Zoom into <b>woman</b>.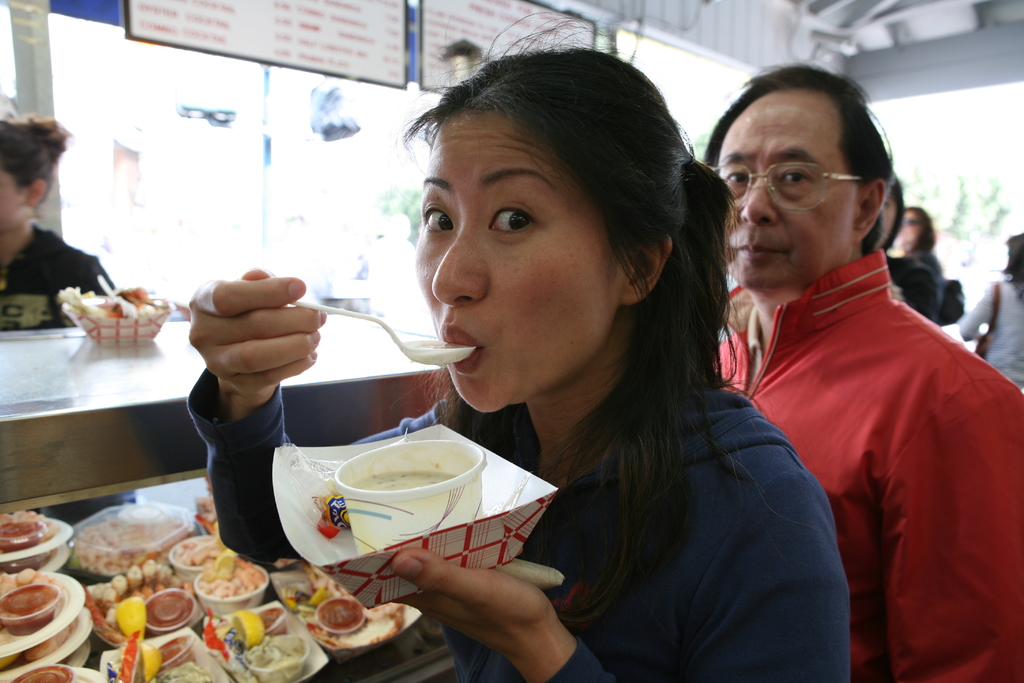
Zoom target: 0:115:114:336.
